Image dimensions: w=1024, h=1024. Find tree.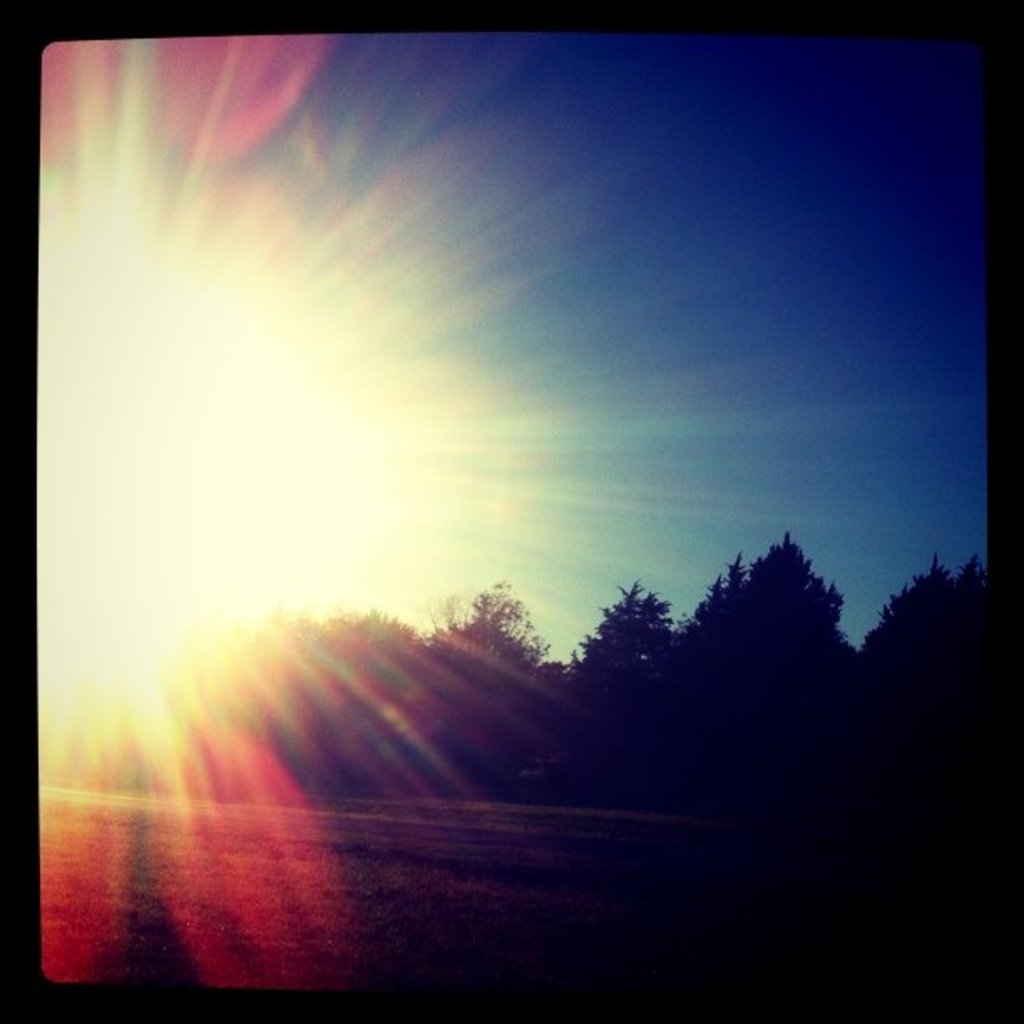
BBox(862, 547, 994, 679).
